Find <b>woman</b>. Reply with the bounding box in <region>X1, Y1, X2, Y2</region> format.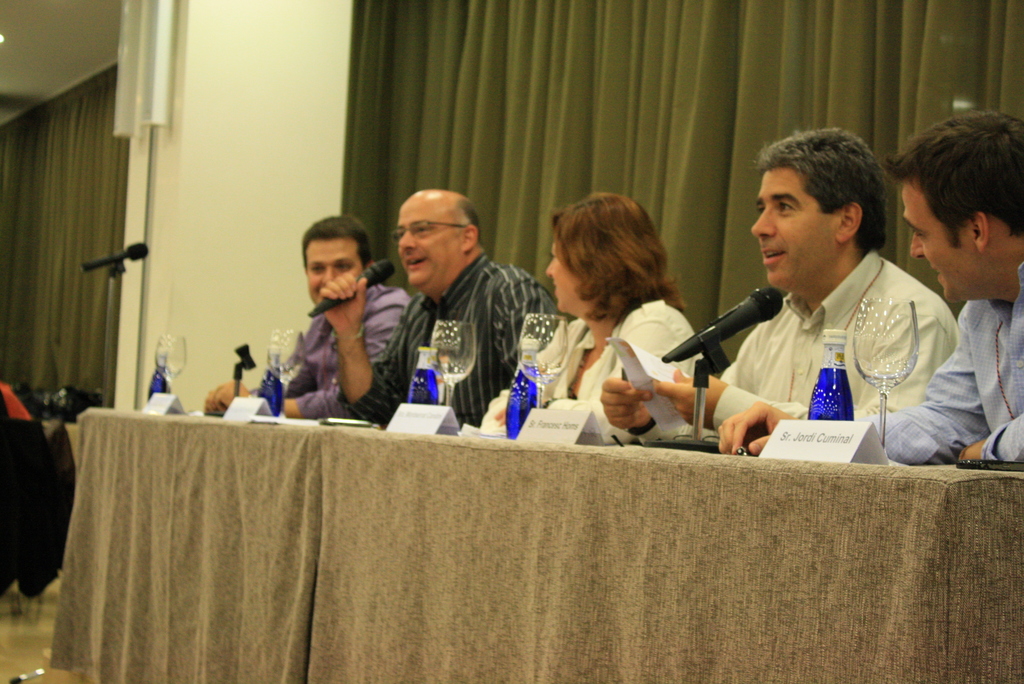
<region>504, 190, 732, 464</region>.
